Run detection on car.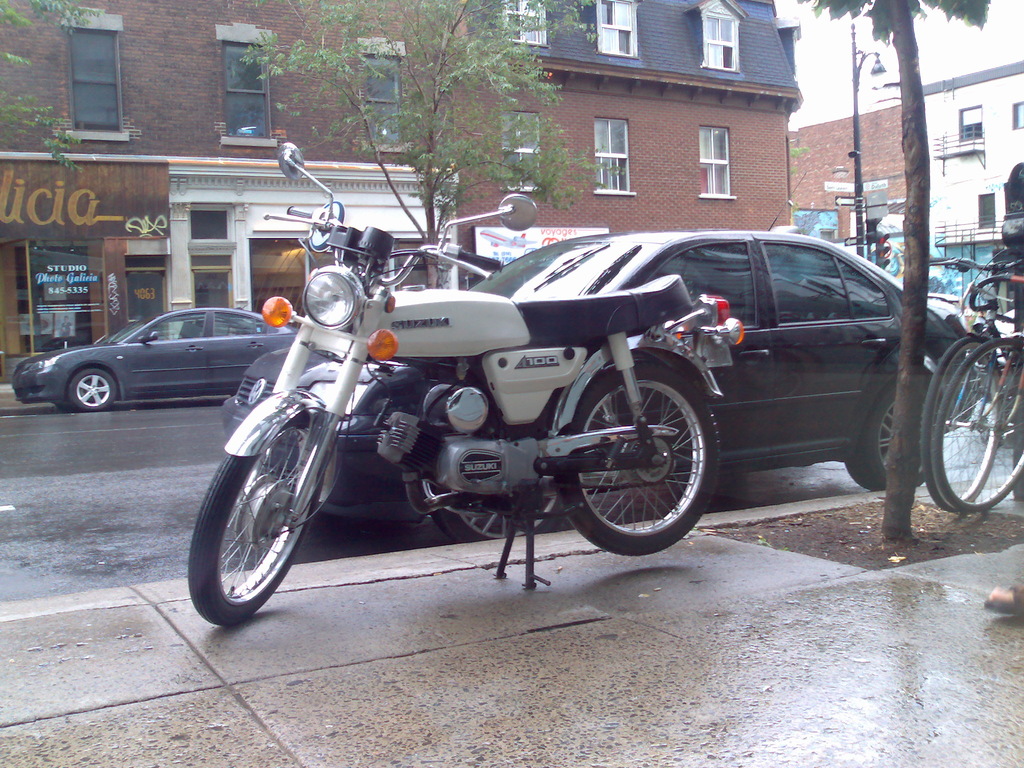
Result: [415,218,1008,508].
